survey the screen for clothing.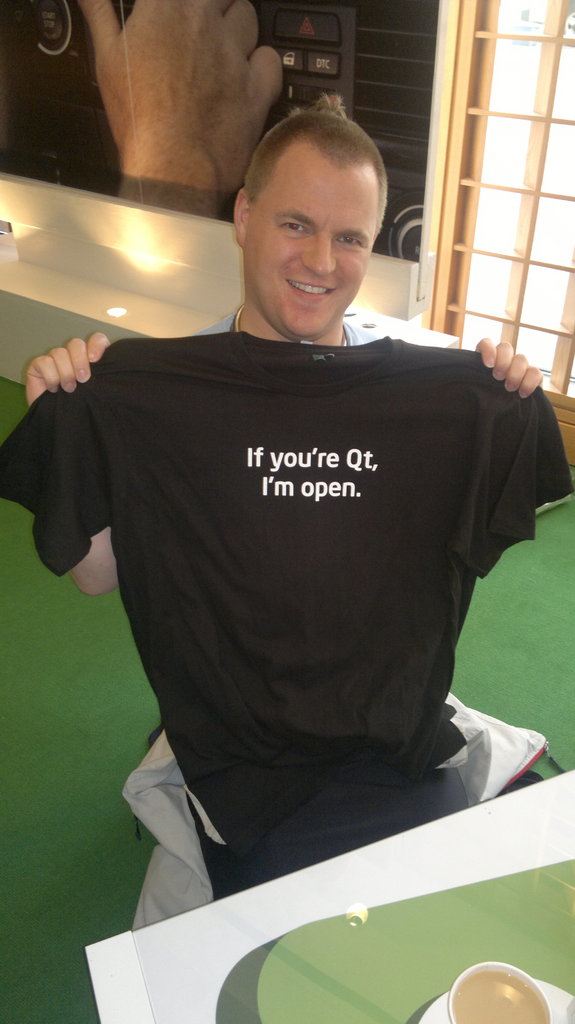
Survey found: 0:321:574:904.
